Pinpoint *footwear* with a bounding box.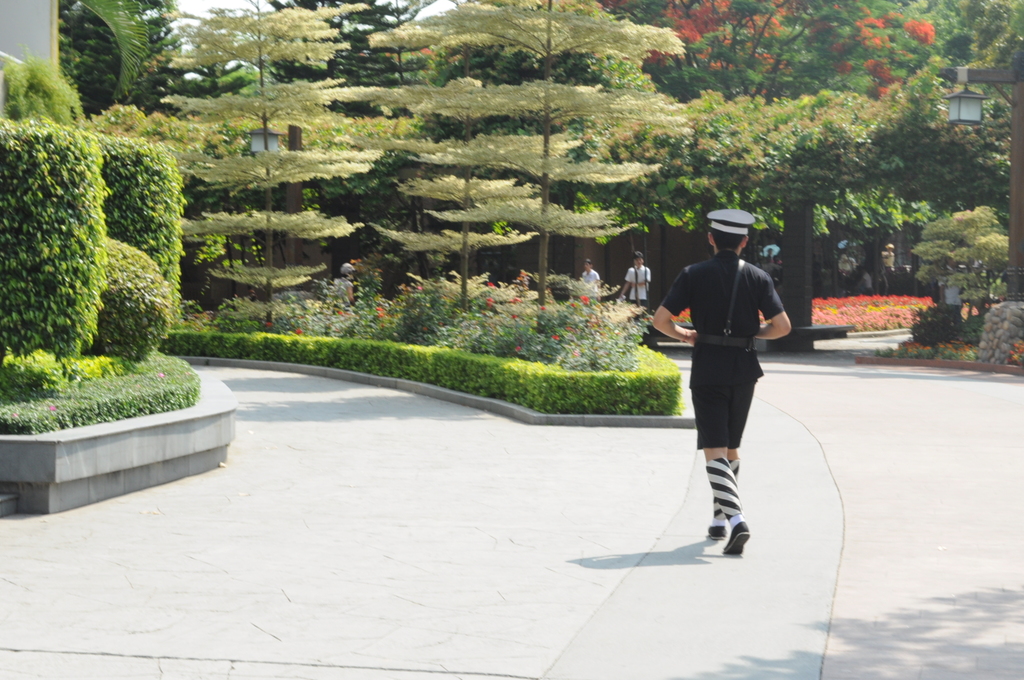
bbox=(721, 521, 747, 555).
